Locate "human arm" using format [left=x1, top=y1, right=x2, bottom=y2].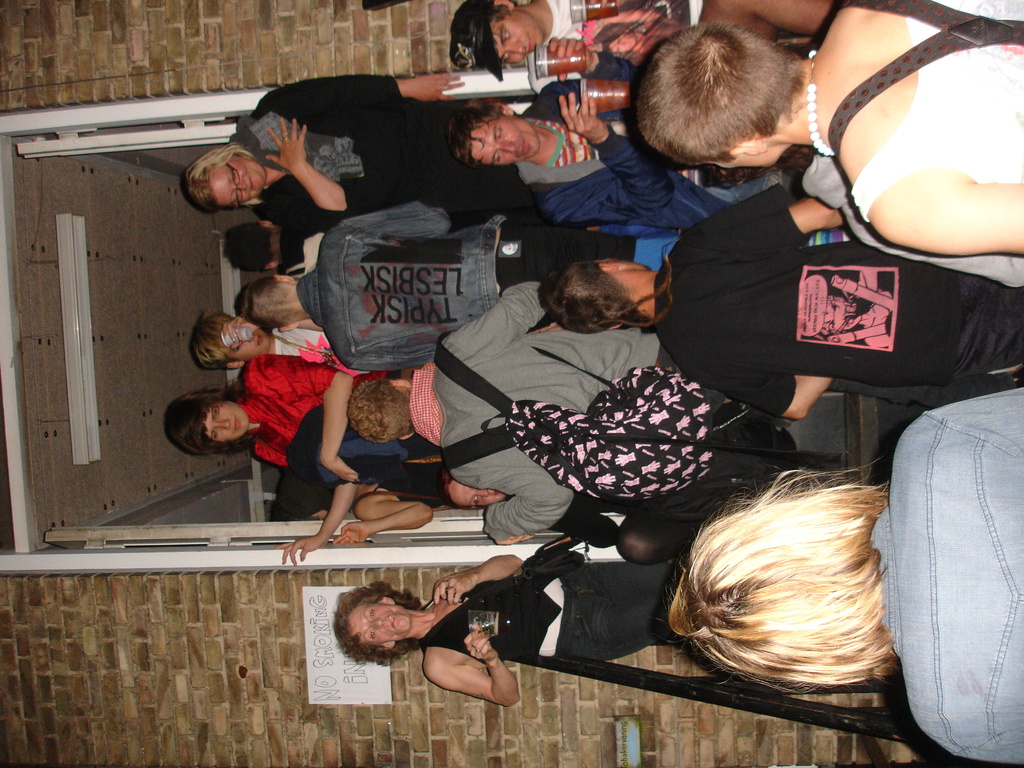
[left=217, top=314, right=255, bottom=346].
